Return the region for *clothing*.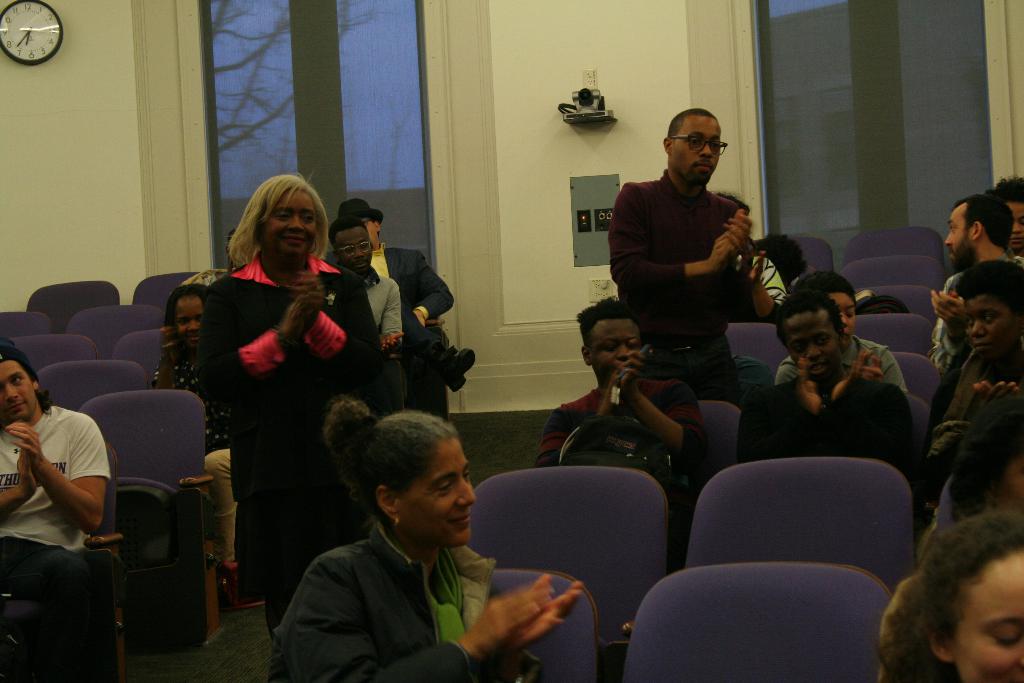
[x1=756, y1=247, x2=799, y2=324].
